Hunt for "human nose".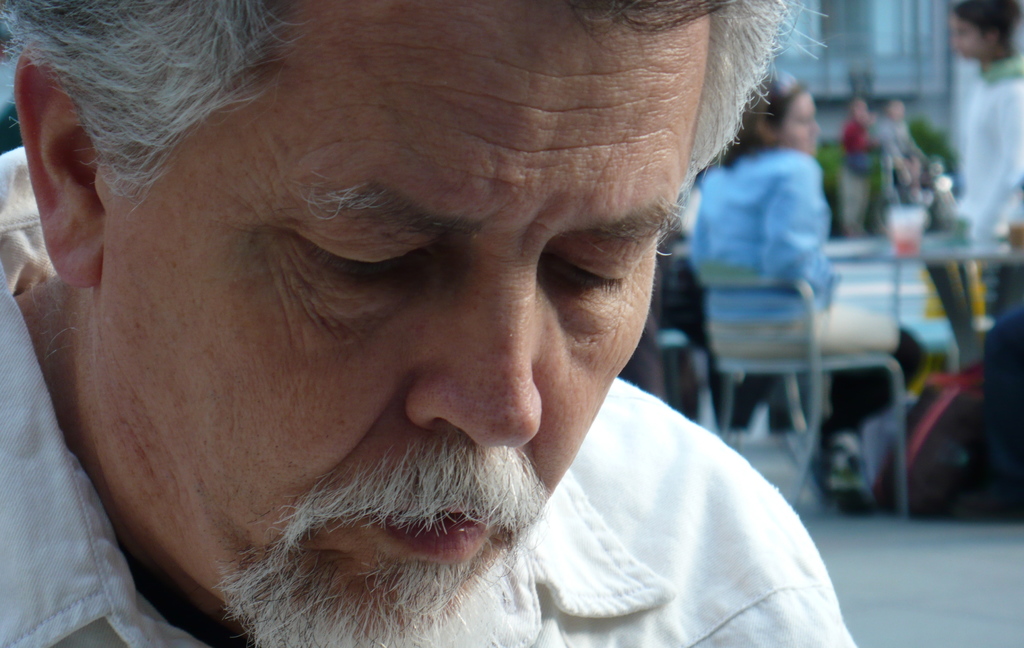
Hunted down at {"x1": 812, "y1": 119, "x2": 821, "y2": 133}.
